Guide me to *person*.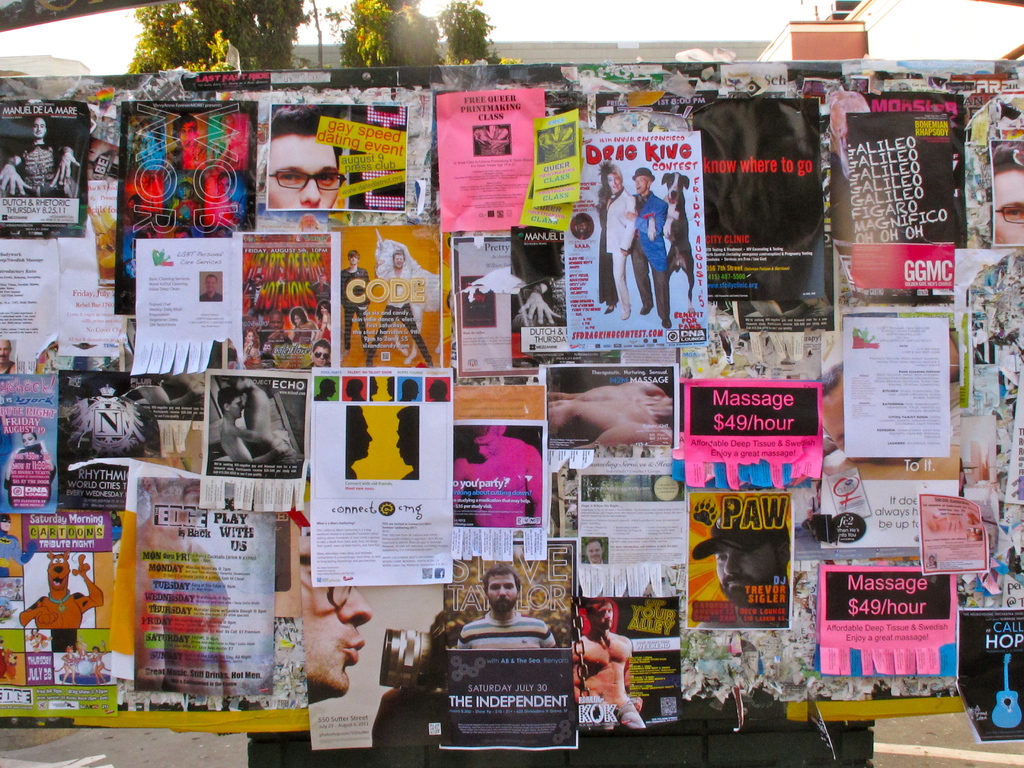
Guidance: l=589, t=159, r=641, b=320.
